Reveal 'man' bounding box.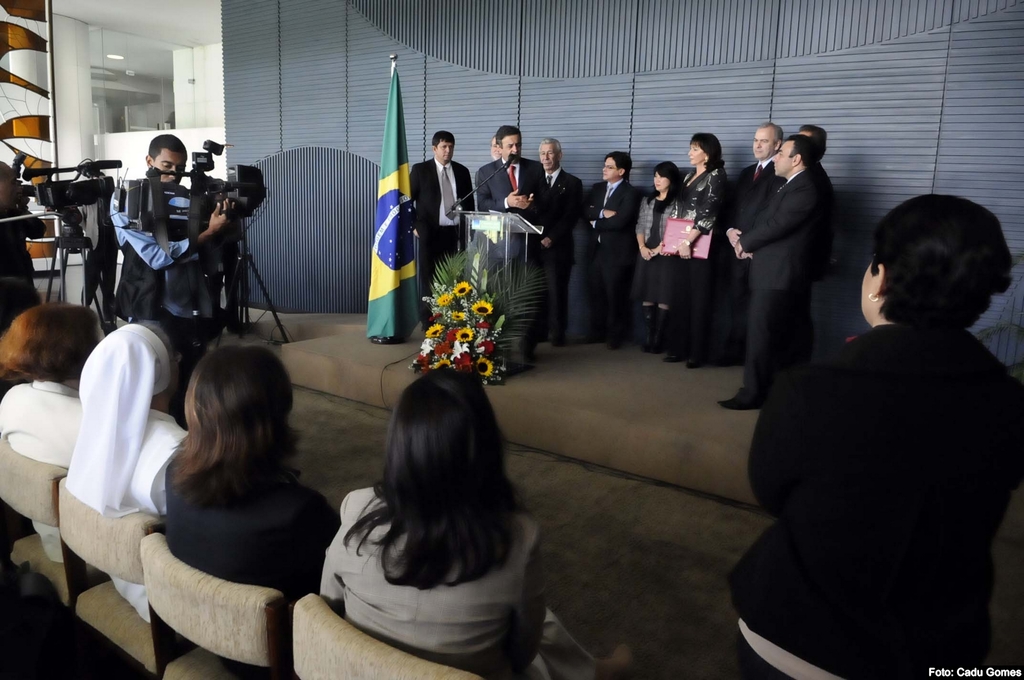
Revealed: rect(104, 128, 244, 350).
